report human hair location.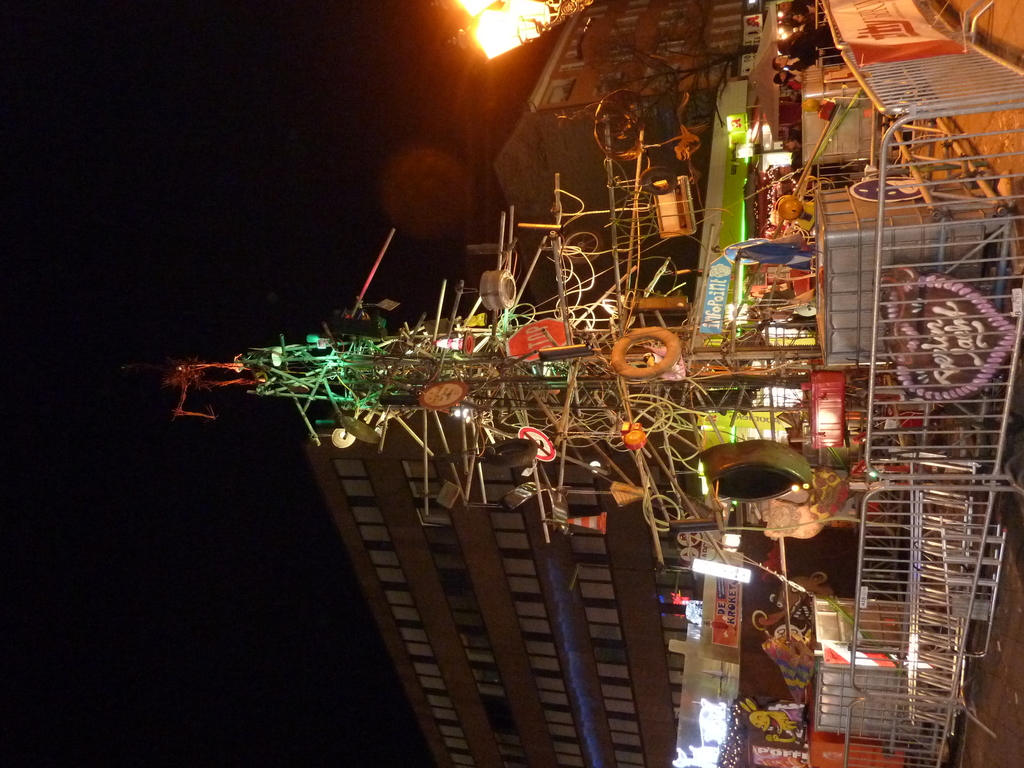
Report: locate(778, 42, 791, 57).
